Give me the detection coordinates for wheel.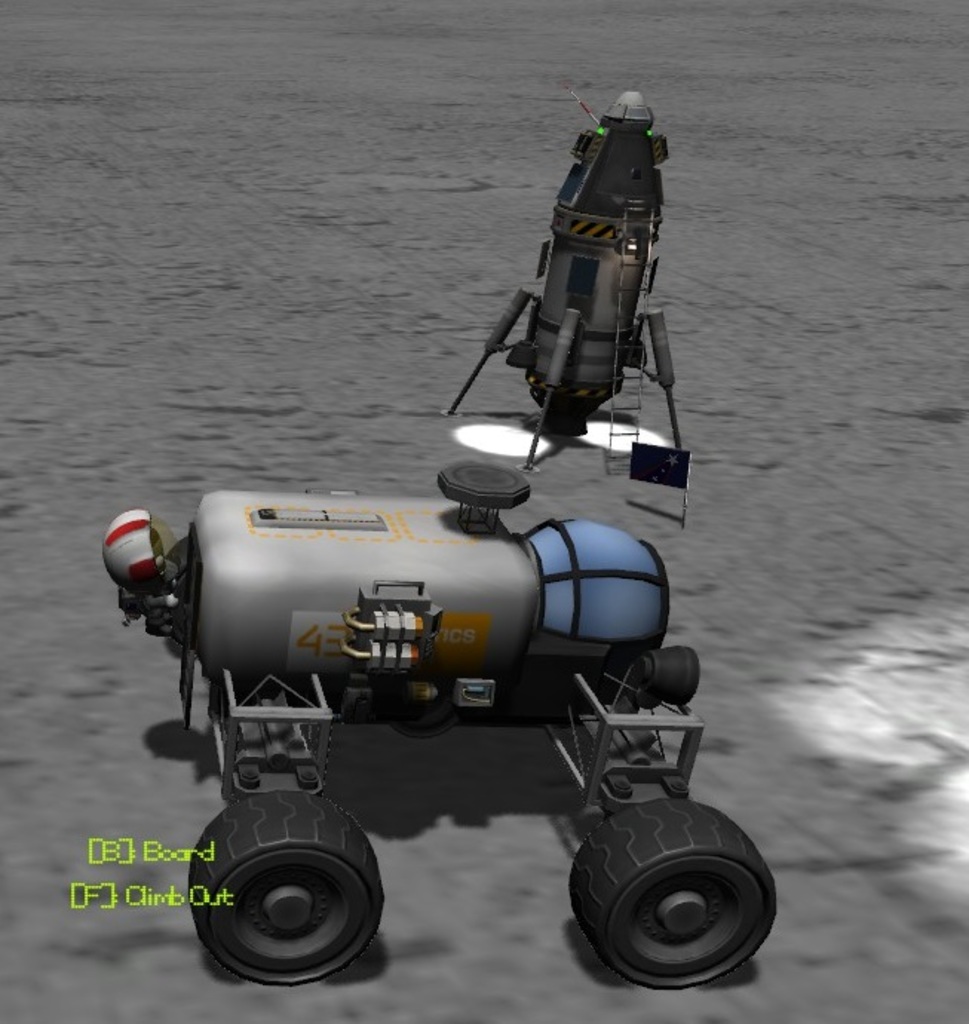
region(190, 787, 395, 988).
